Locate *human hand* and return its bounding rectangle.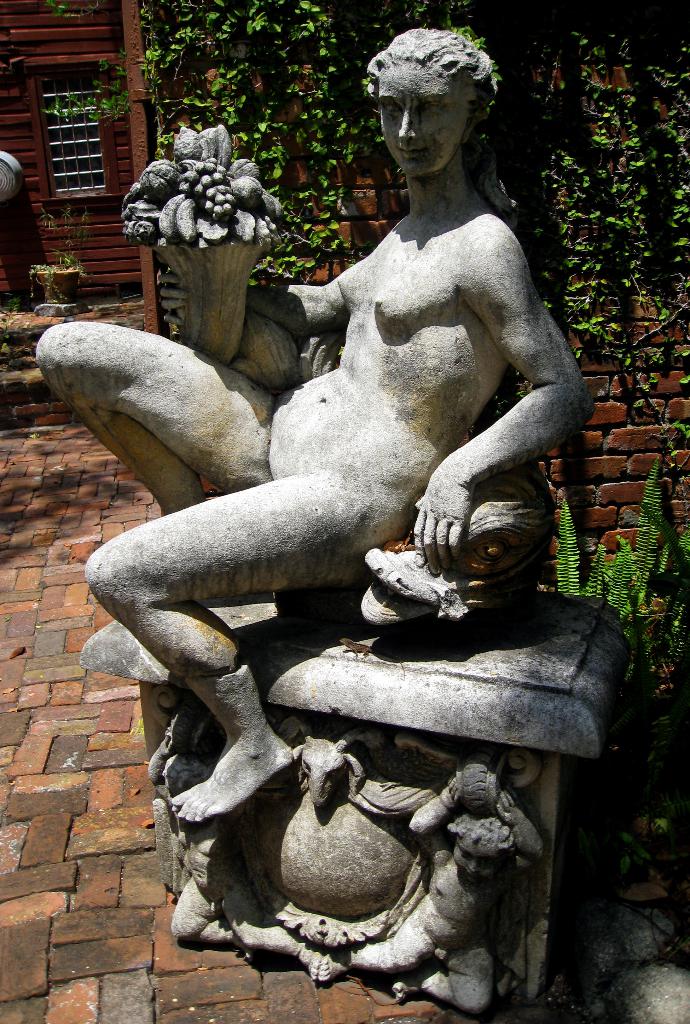
box(156, 271, 190, 328).
